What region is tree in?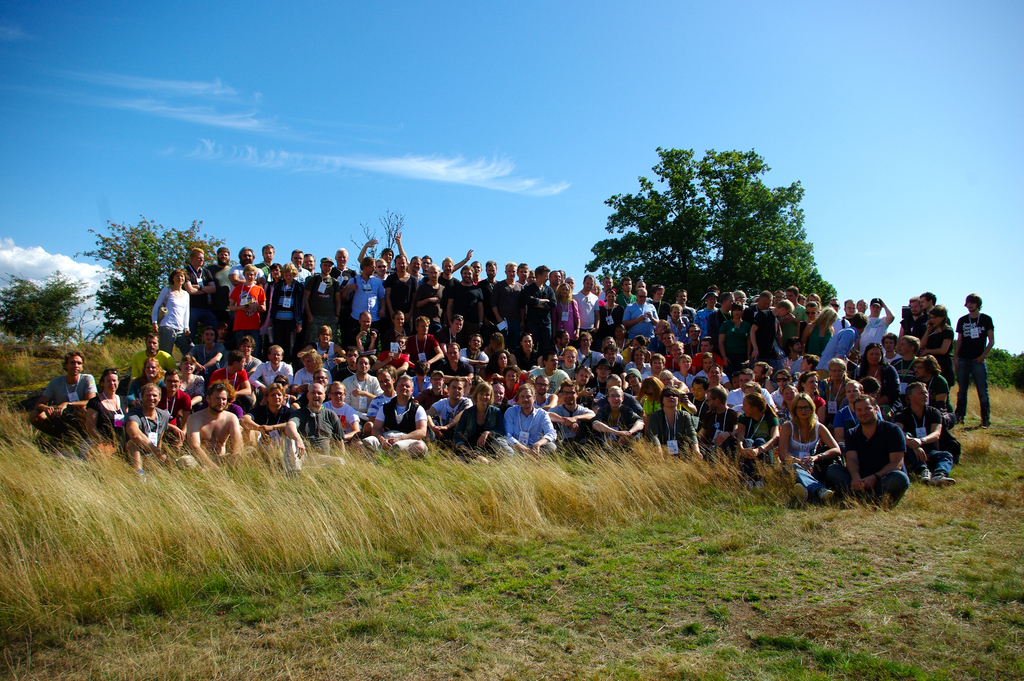
73,210,228,341.
